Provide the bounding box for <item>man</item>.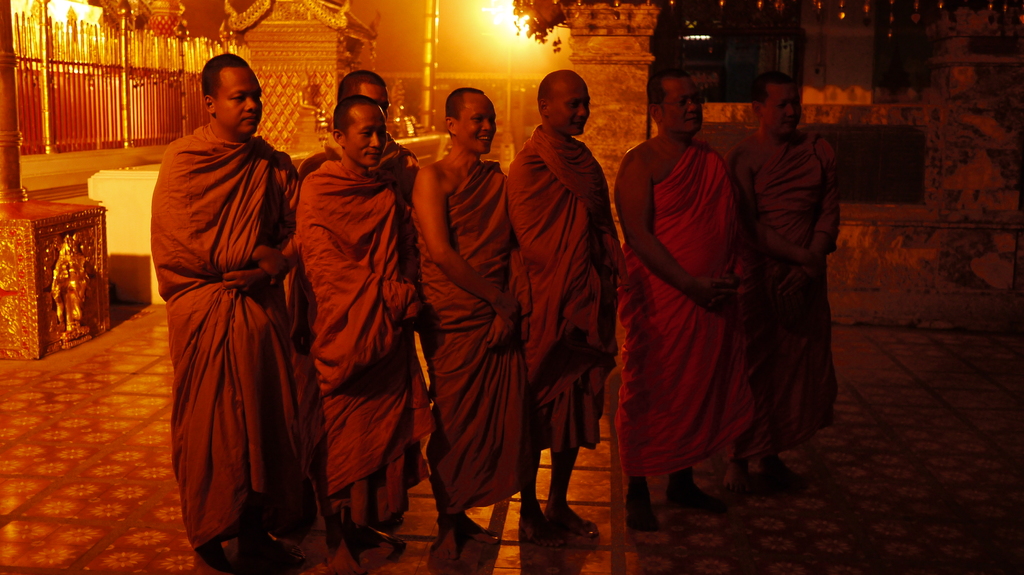
[x1=616, y1=81, x2=740, y2=524].
